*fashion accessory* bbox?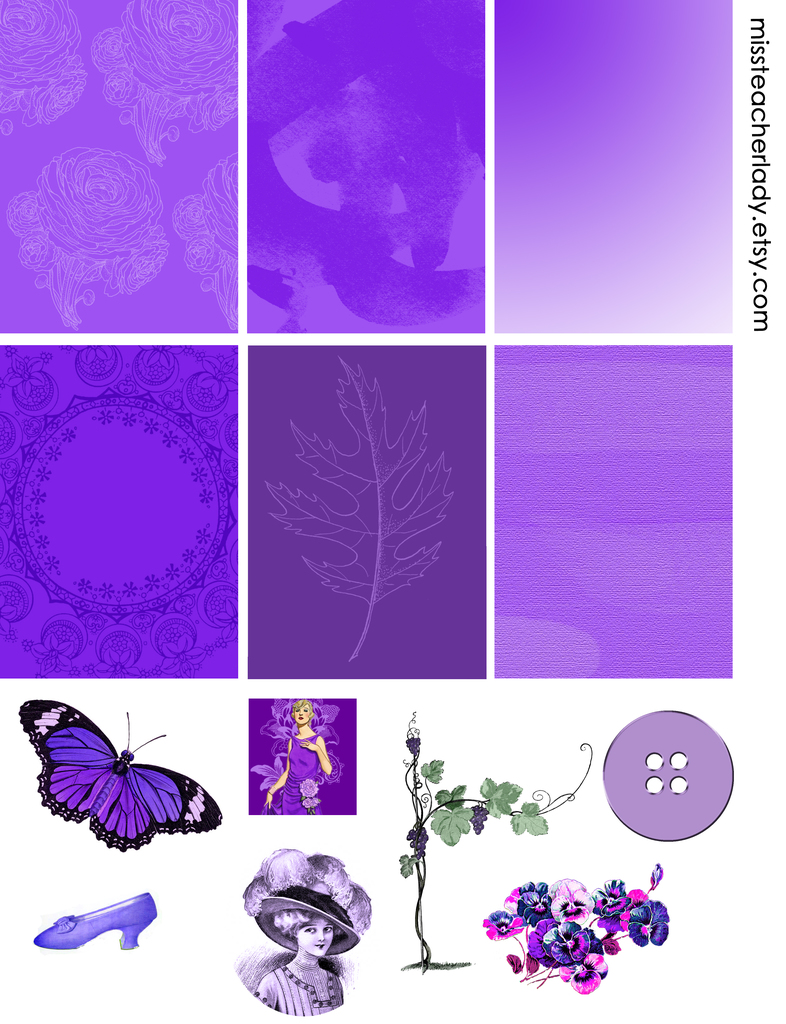
237:843:372:958
